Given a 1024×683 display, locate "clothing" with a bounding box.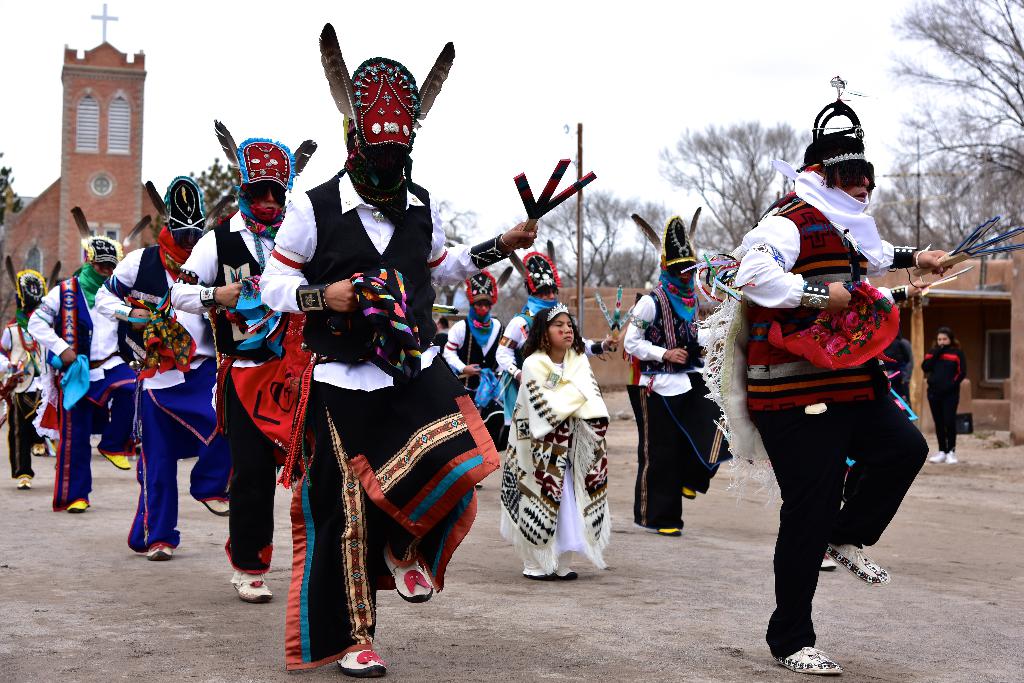
Located: region(924, 342, 963, 457).
